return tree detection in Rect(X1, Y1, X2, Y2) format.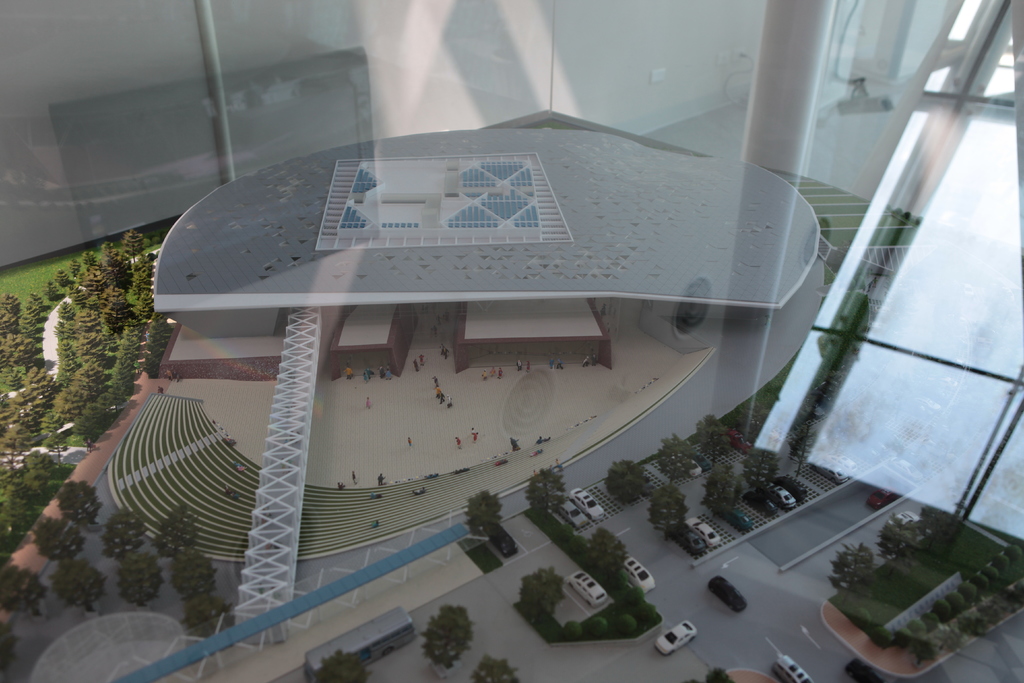
Rect(609, 459, 648, 502).
